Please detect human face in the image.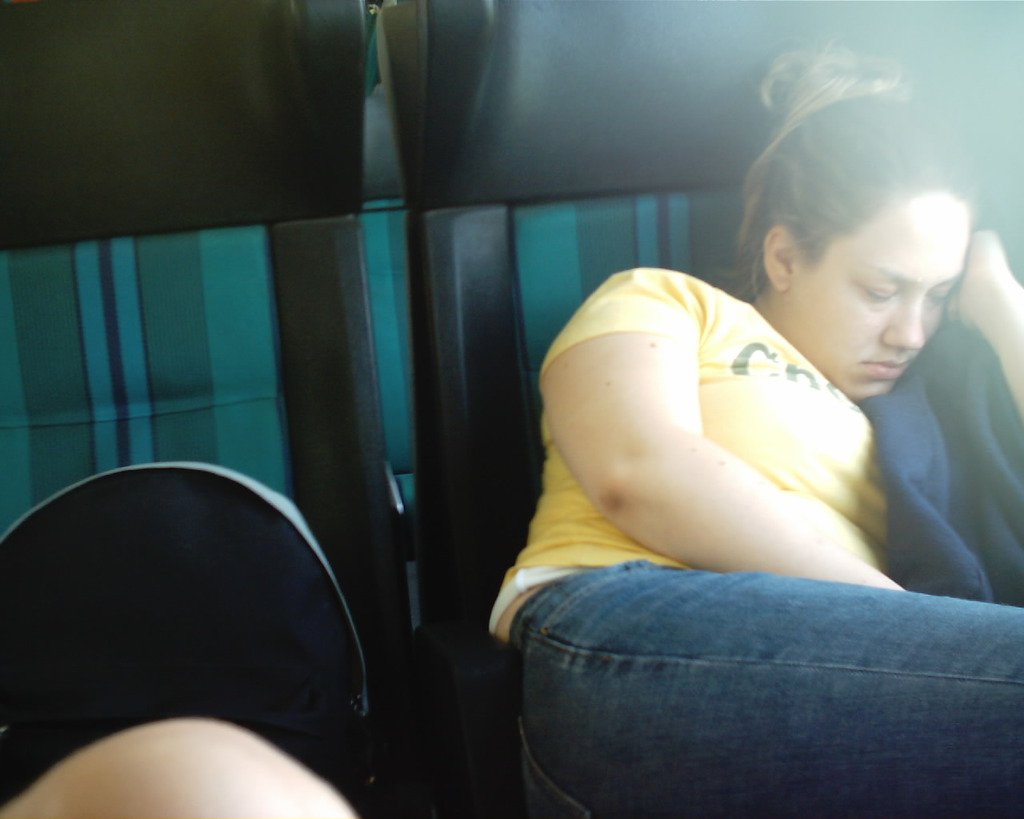
bbox=(777, 188, 971, 405).
